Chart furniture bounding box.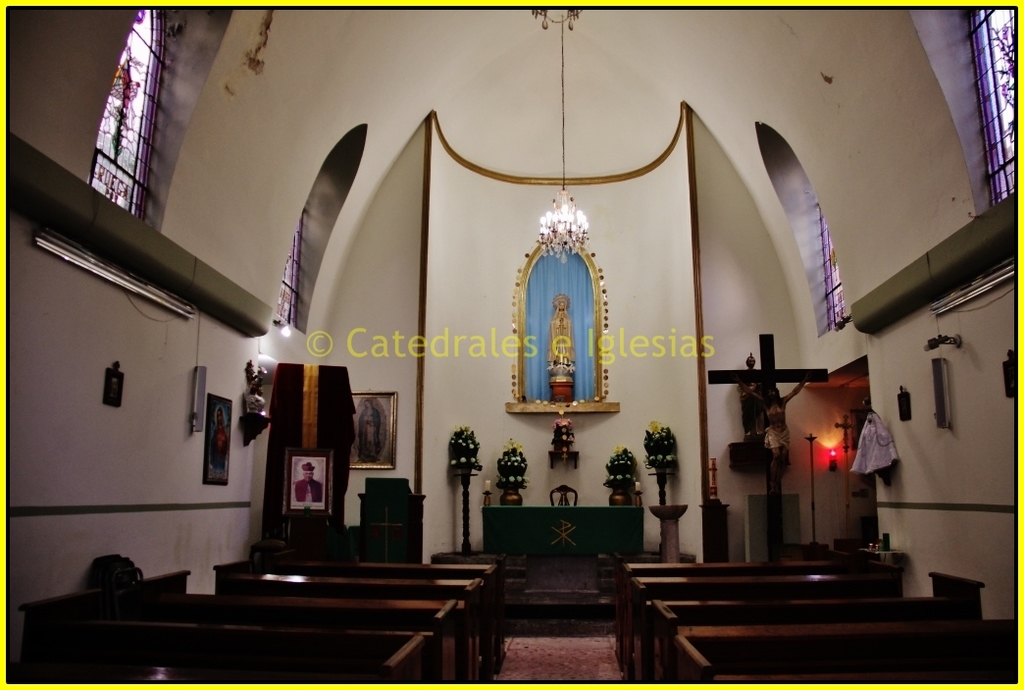
Charted: <box>358,474,429,560</box>.
